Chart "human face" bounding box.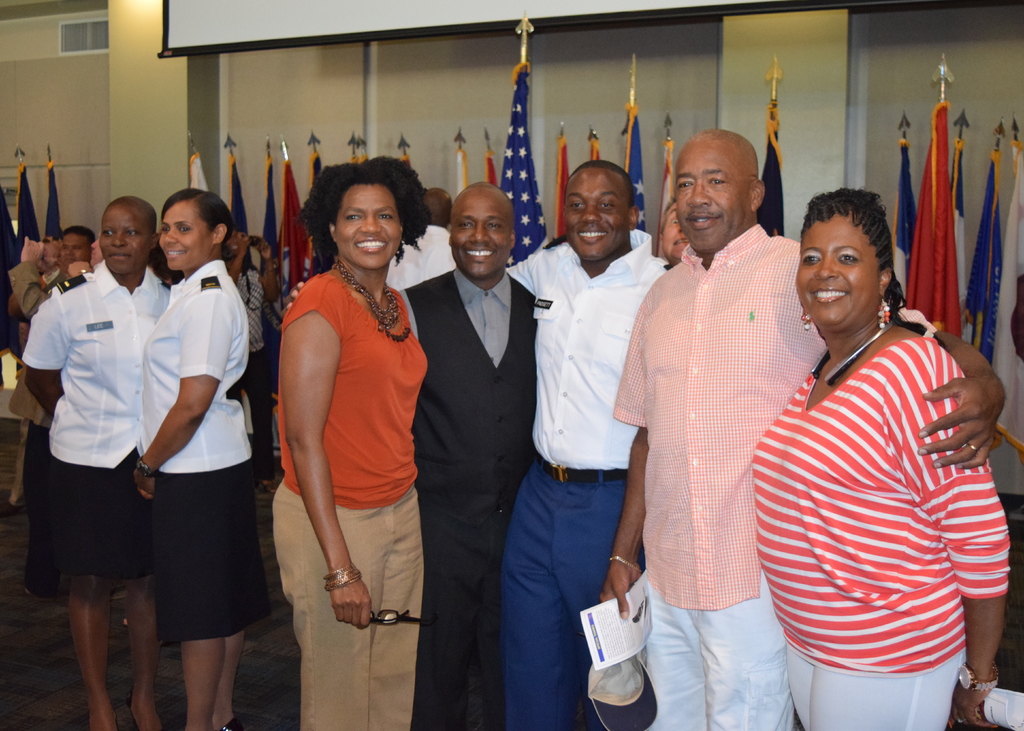
Charted: [left=449, top=192, right=509, bottom=284].
